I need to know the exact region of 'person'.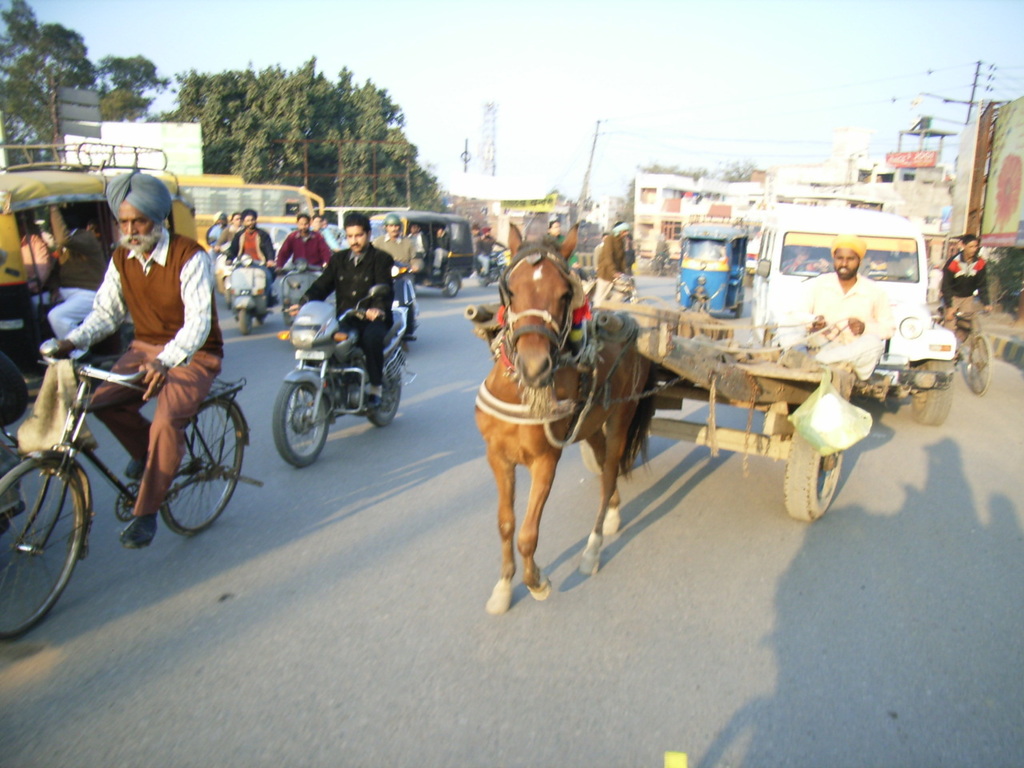
Region: (left=592, top=221, right=630, bottom=303).
